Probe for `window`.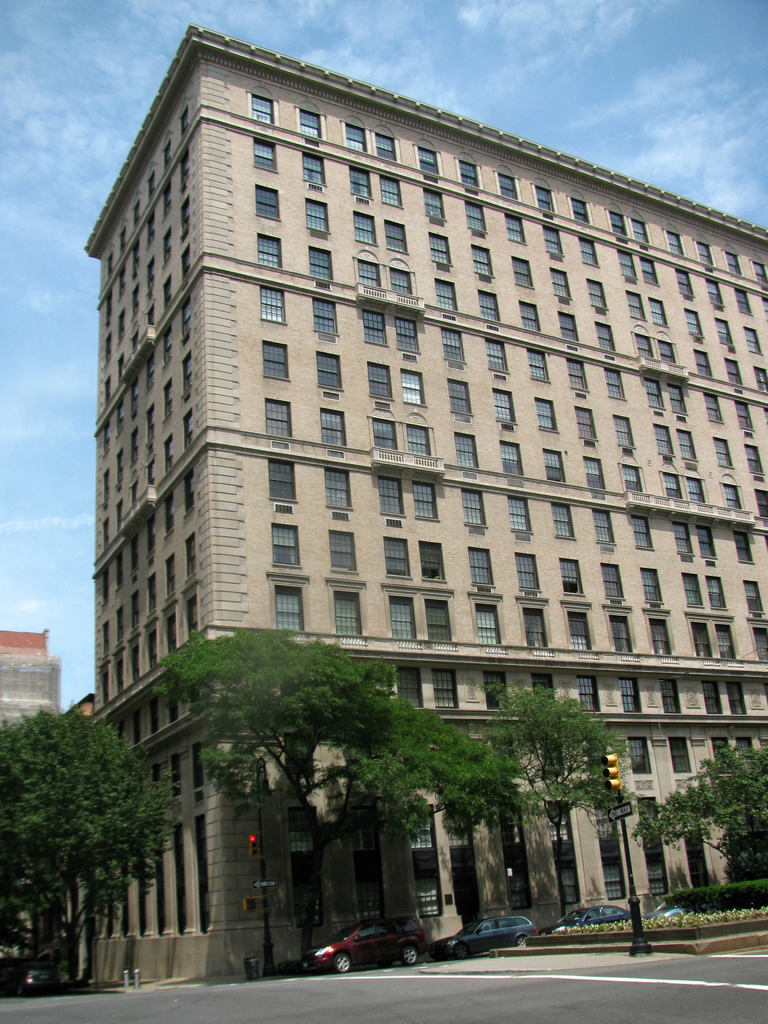
Probe result: [609, 209, 625, 237].
